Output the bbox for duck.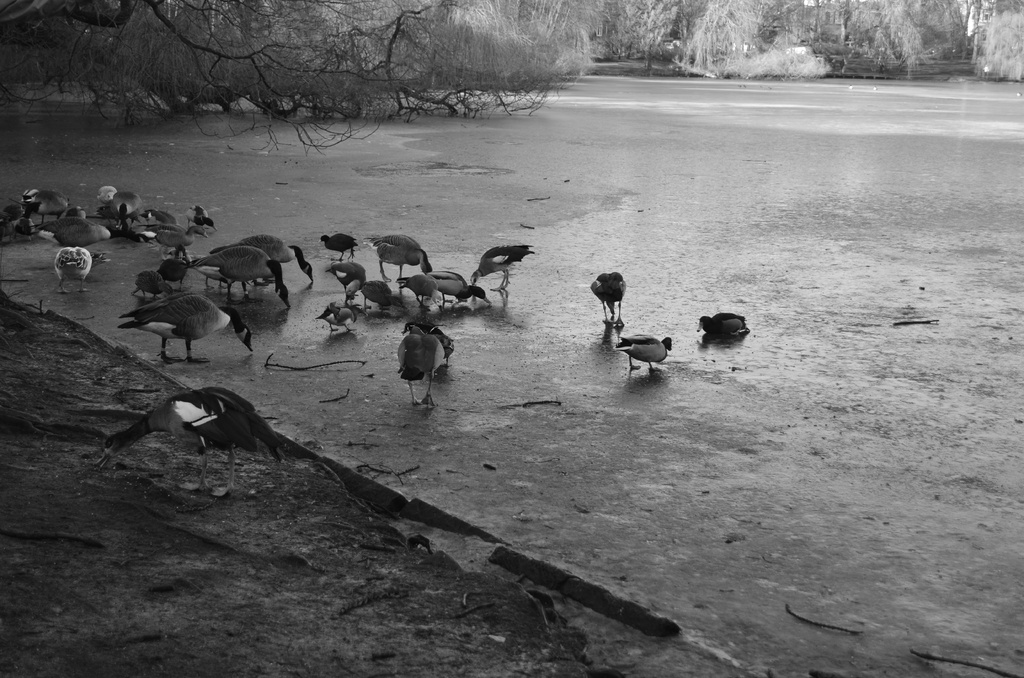
589:265:626:324.
